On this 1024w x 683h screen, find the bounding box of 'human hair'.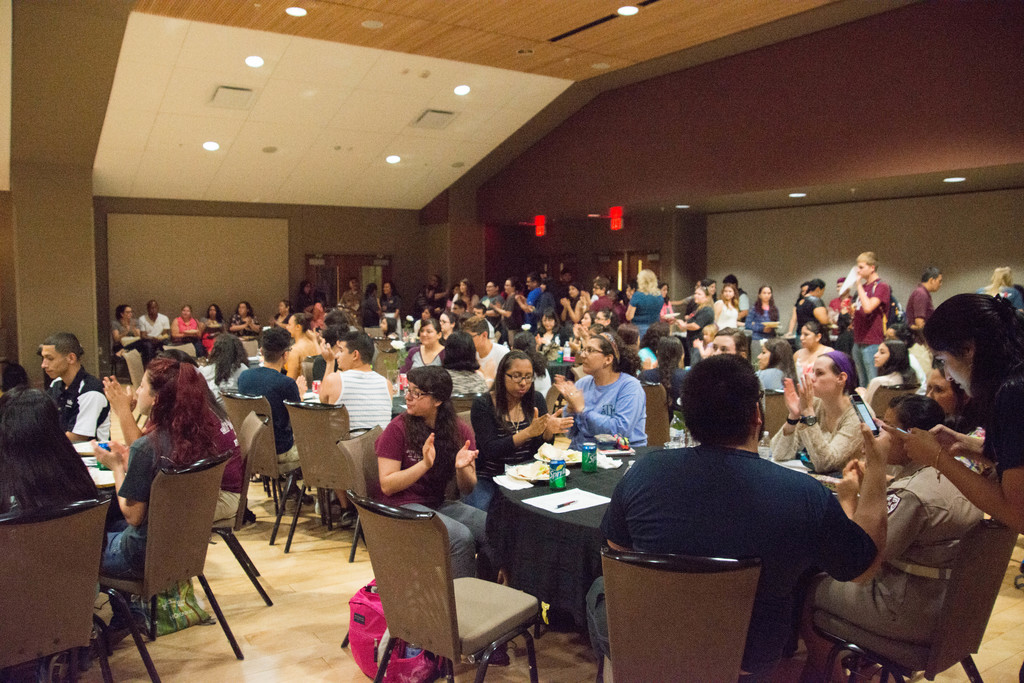
Bounding box: select_region(637, 268, 657, 296).
